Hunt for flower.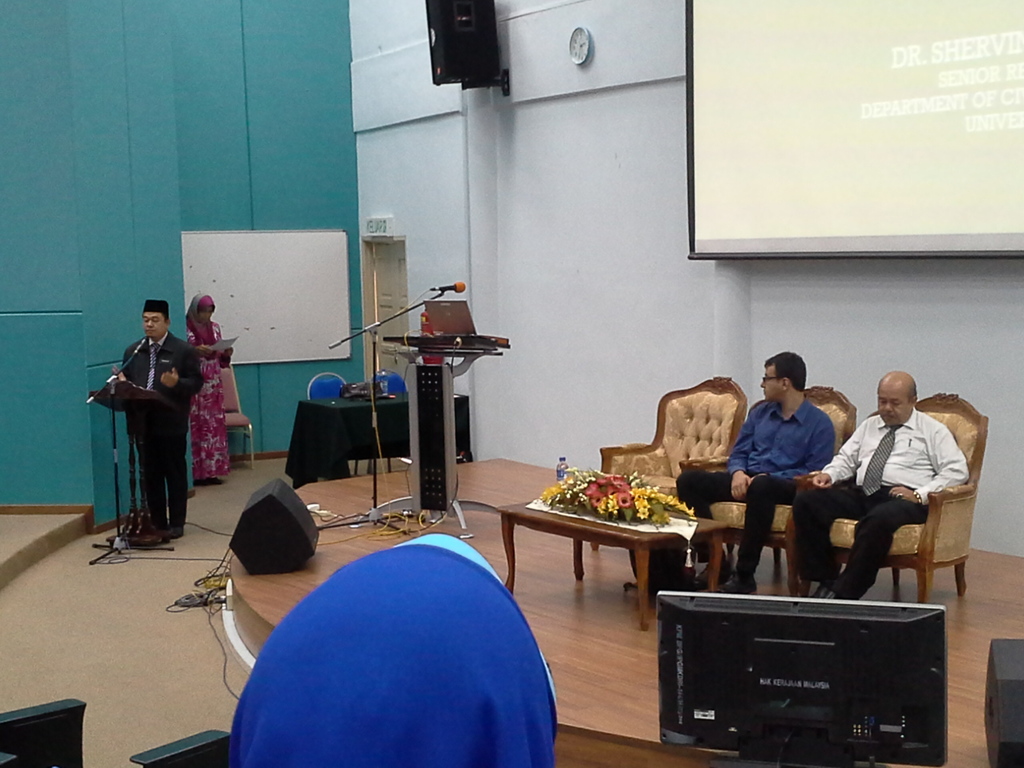
Hunted down at [x1=616, y1=489, x2=634, y2=507].
